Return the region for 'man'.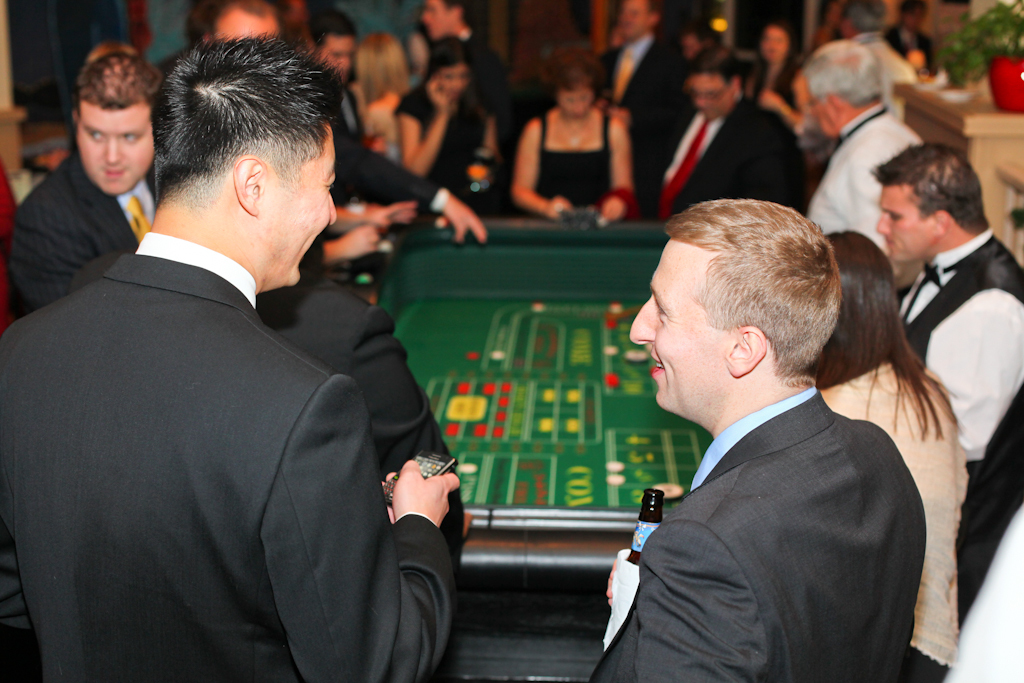
crop(1, 48, 163, 305).
